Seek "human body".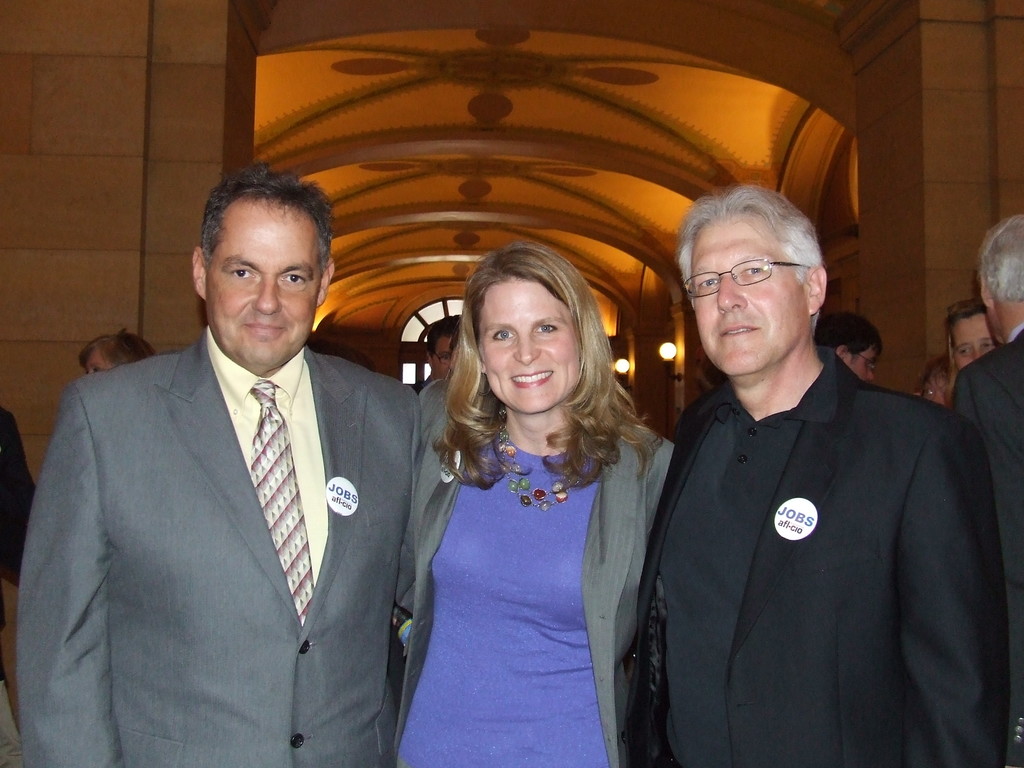
bbox=[658, 182, 1011, 767].
